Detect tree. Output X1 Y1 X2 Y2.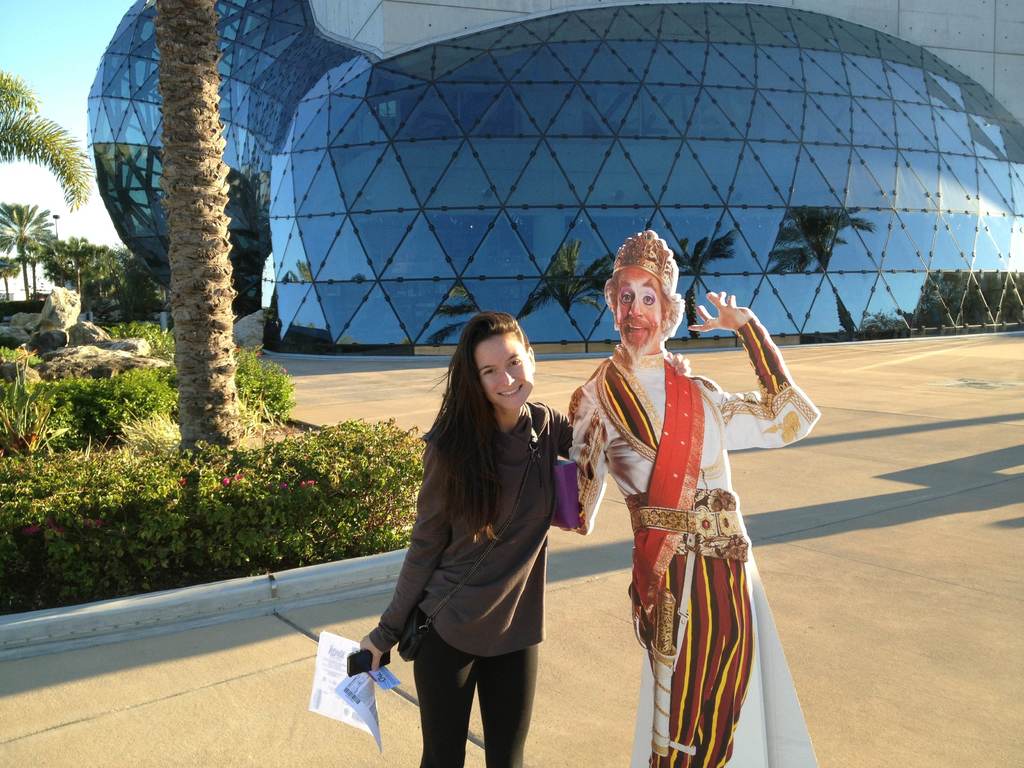
0 68 96 220.
